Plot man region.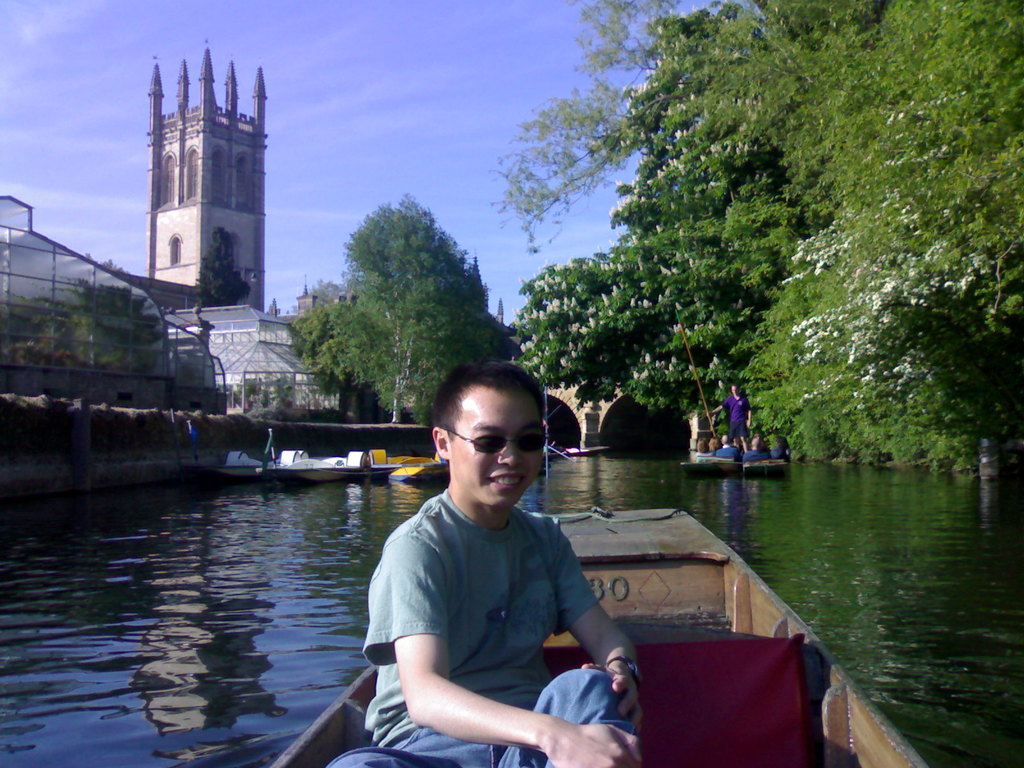
Plotted at <bbox>330, 380, 652, 767</bbox>.
